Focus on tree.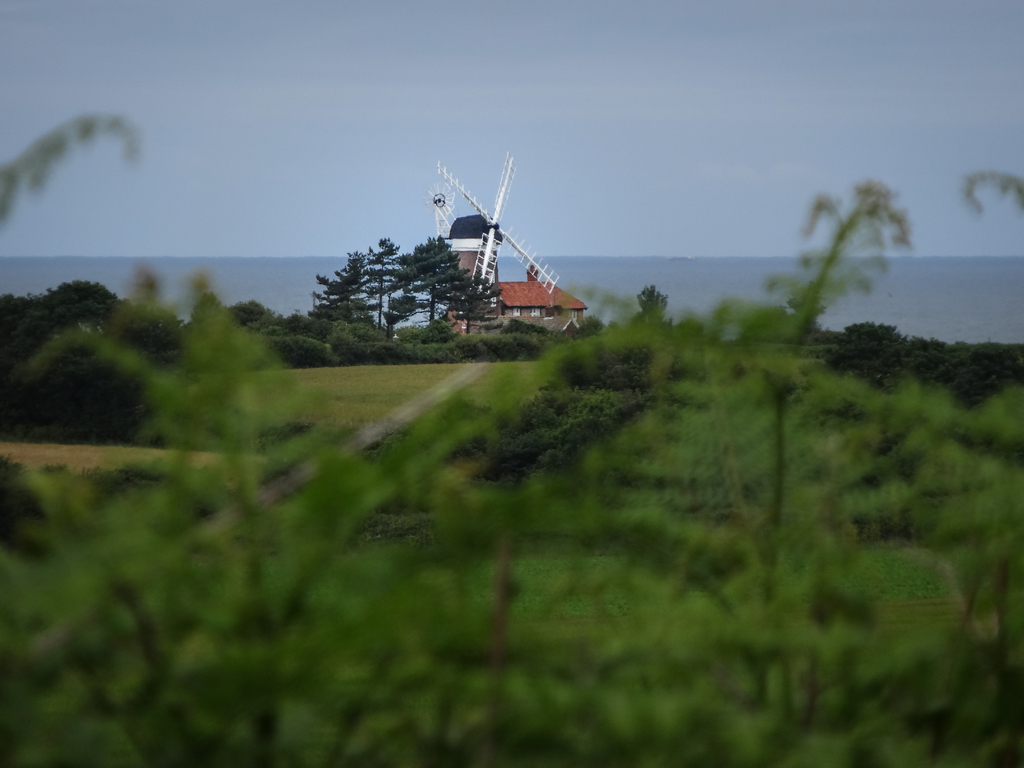
Focused at crop(397, 233, 468, 328).
